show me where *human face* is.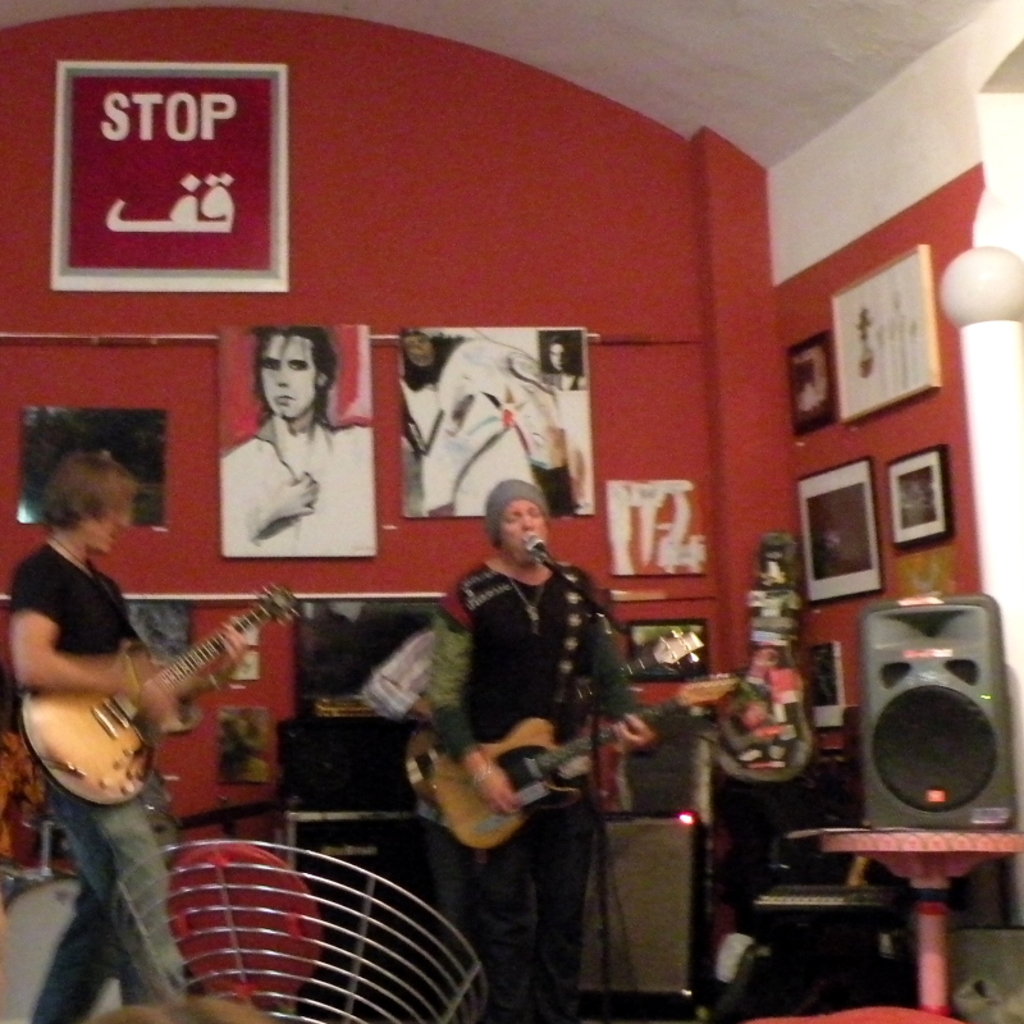
*human face* is at Rect(504, 493, 544, 554).
